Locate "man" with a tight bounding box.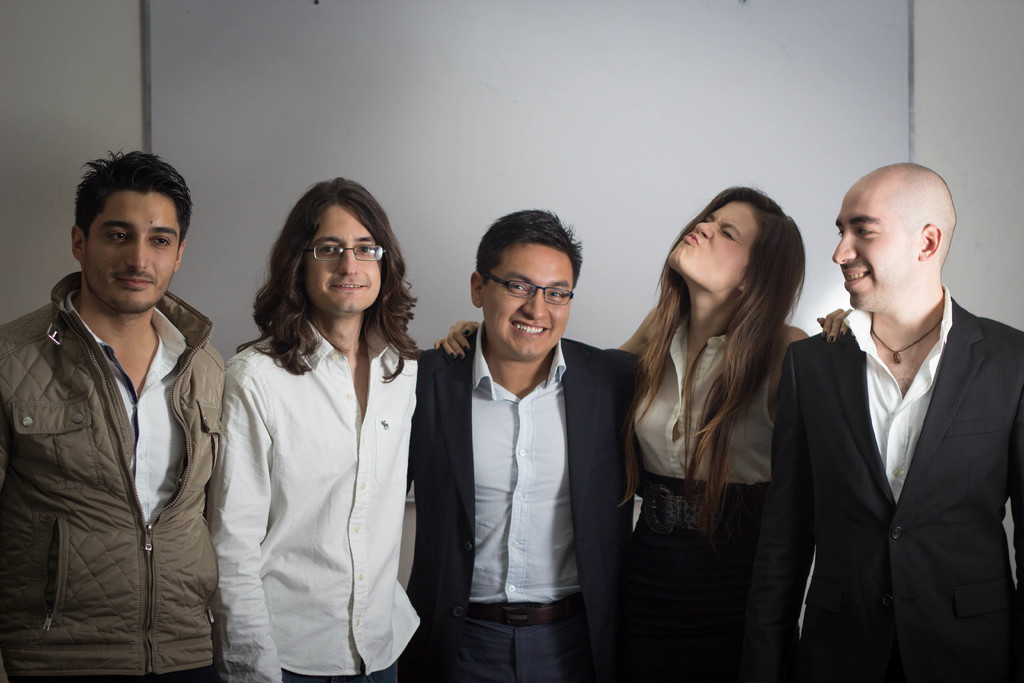
crop(207, 176, 420, 682).
